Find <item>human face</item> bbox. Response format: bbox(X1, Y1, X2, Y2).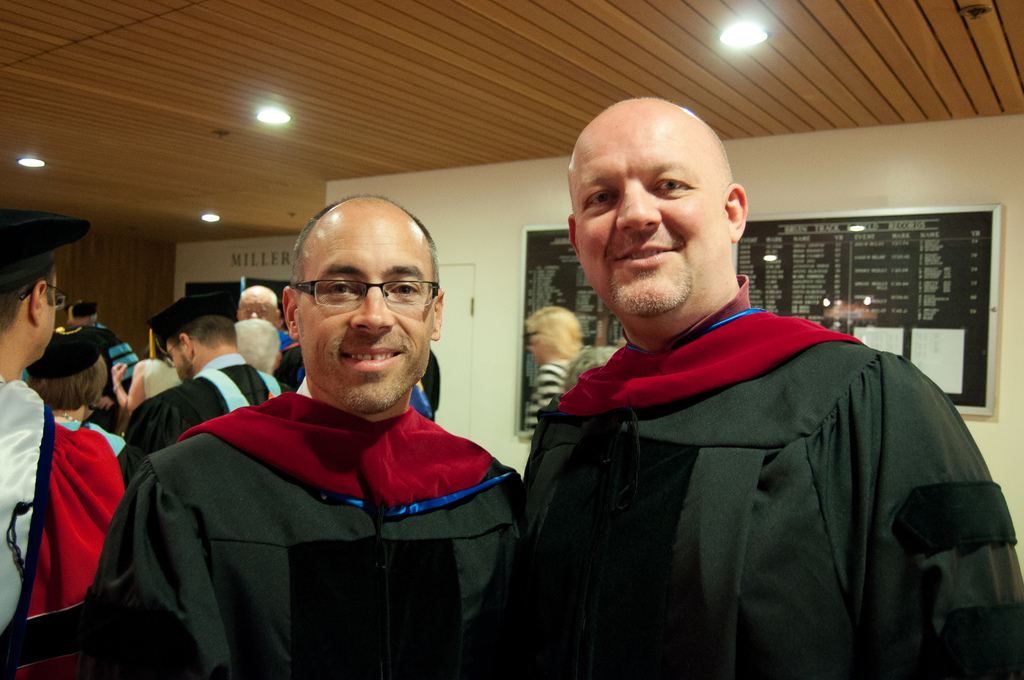
bbox(572, 103, 729, 317).
